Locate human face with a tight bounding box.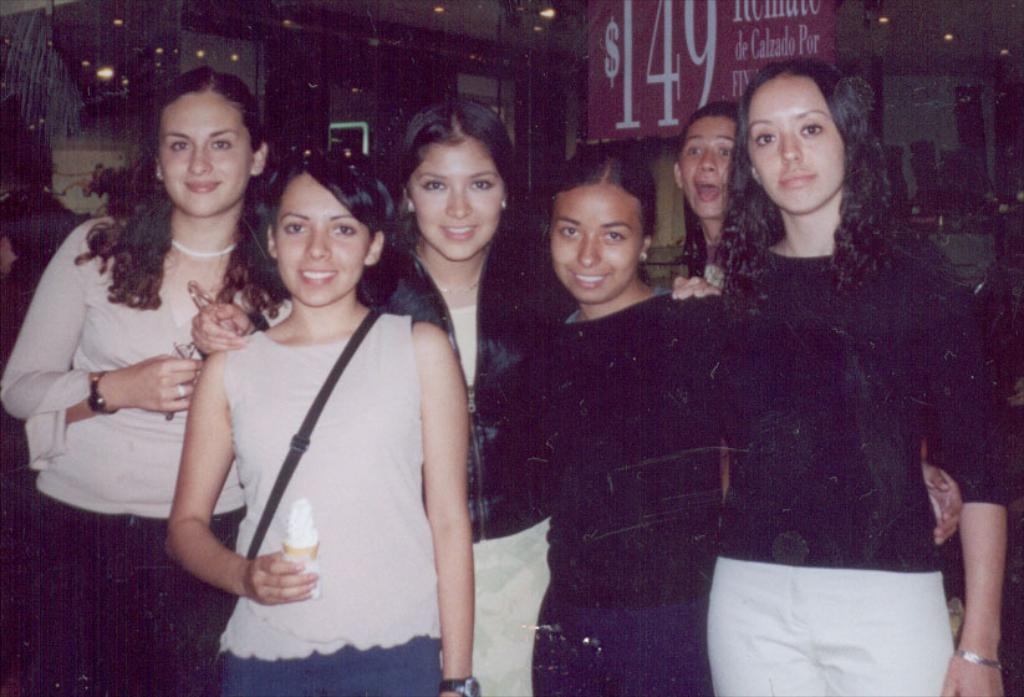
pyautogui.locateOnScreen(271, 164, 370, 300).
